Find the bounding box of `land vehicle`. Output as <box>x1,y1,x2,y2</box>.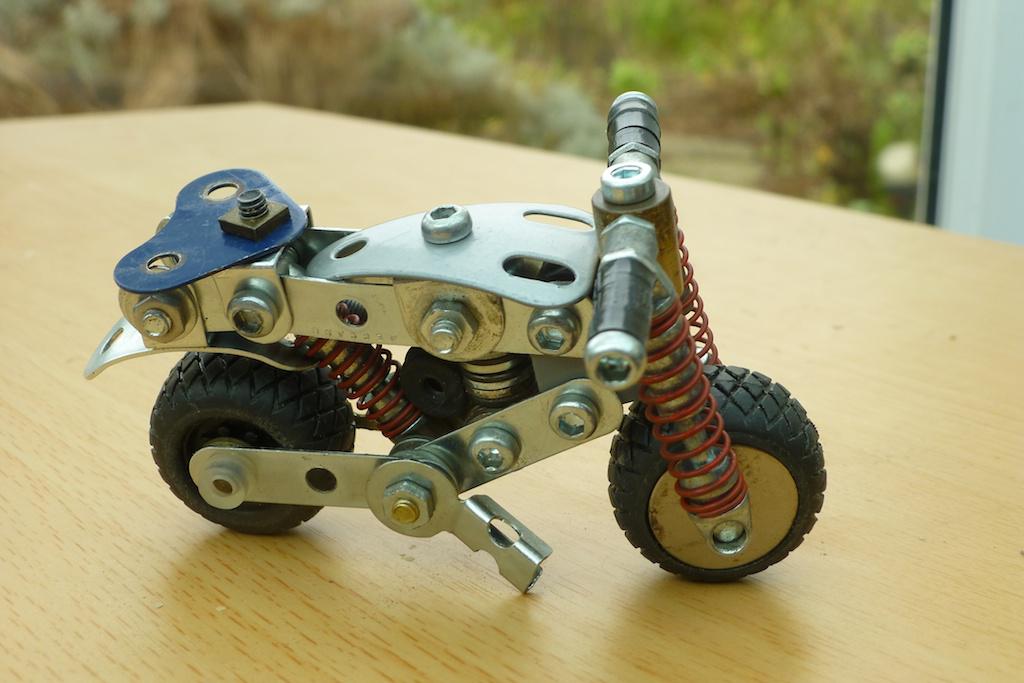
<box>83,94,829,594</box>.
